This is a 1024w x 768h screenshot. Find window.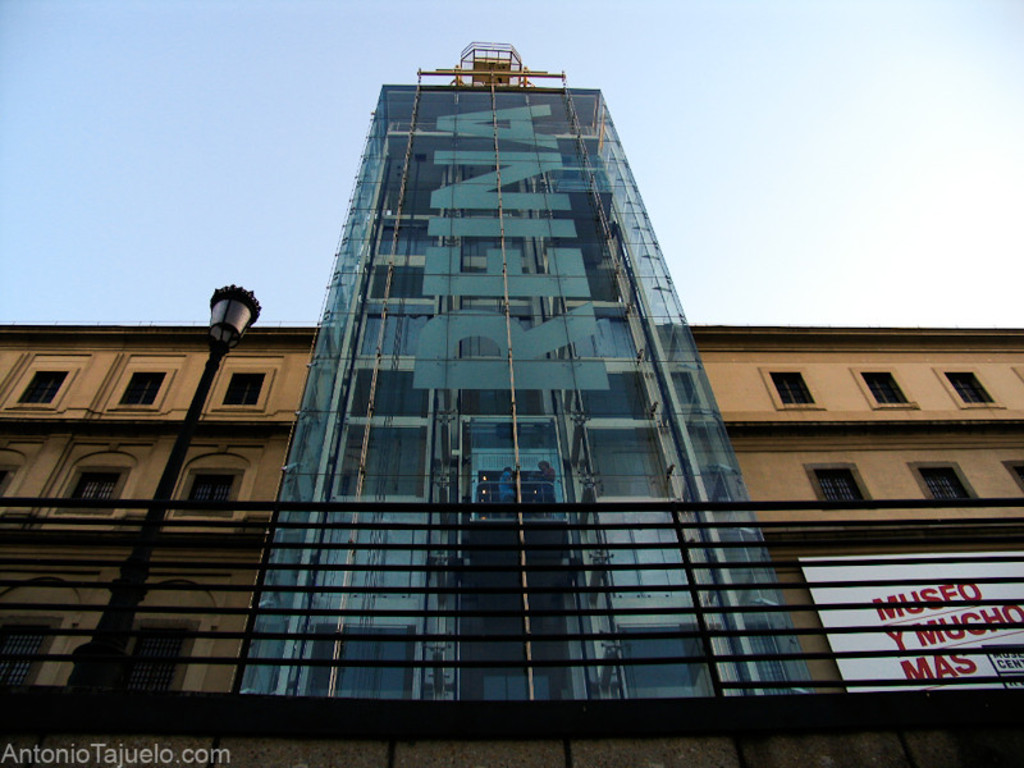
Bounding box: select_region(56, 462, 131, 513).
